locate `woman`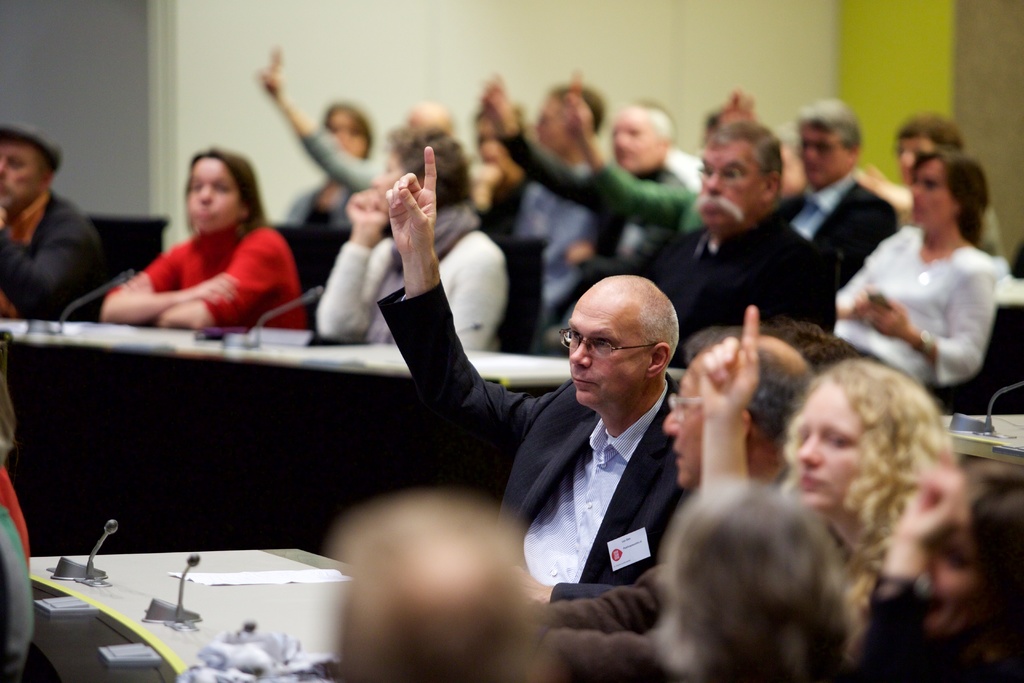
(316, 110, 513, 349)
